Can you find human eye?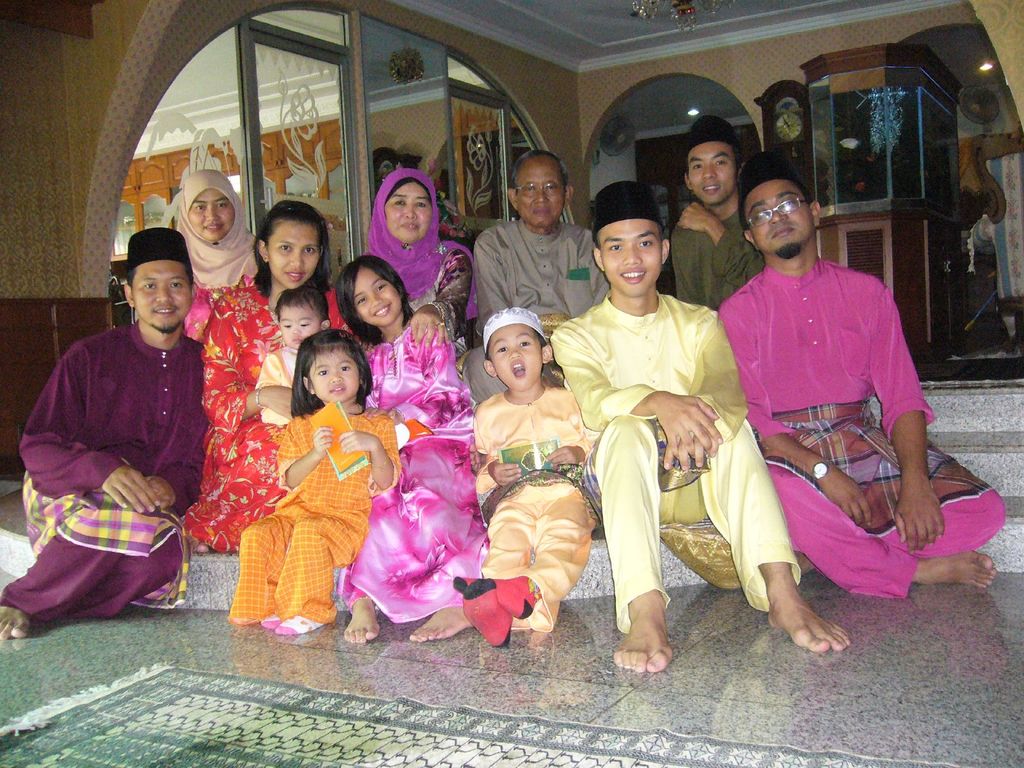
Yes, bounding box: l=712, t=156, r=726, b=168.
